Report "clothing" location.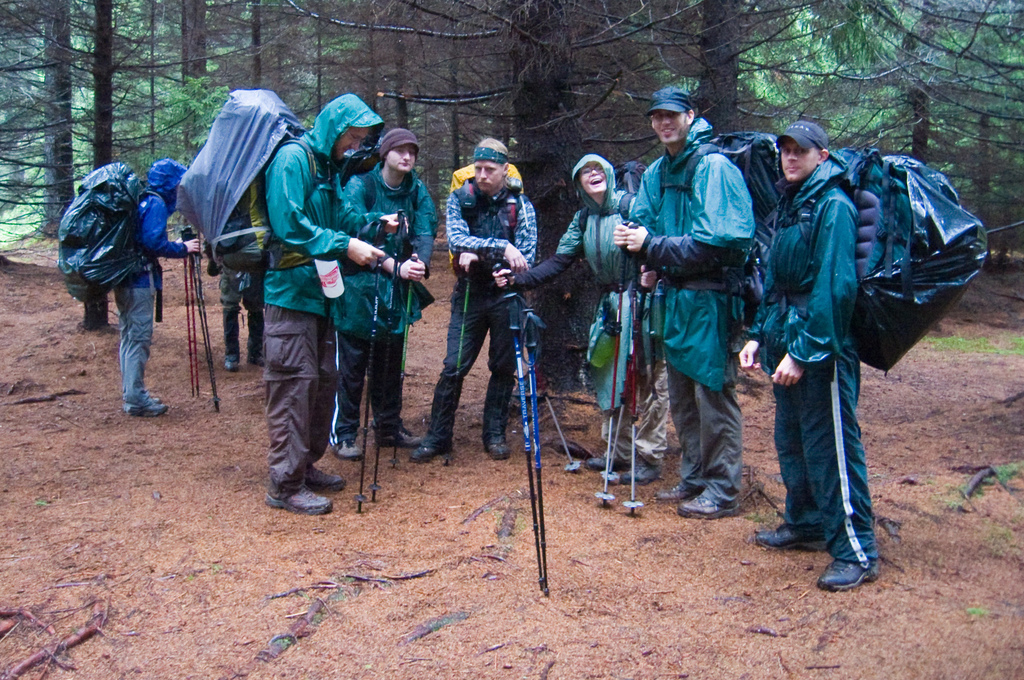
Report: (445,174,543,377).
